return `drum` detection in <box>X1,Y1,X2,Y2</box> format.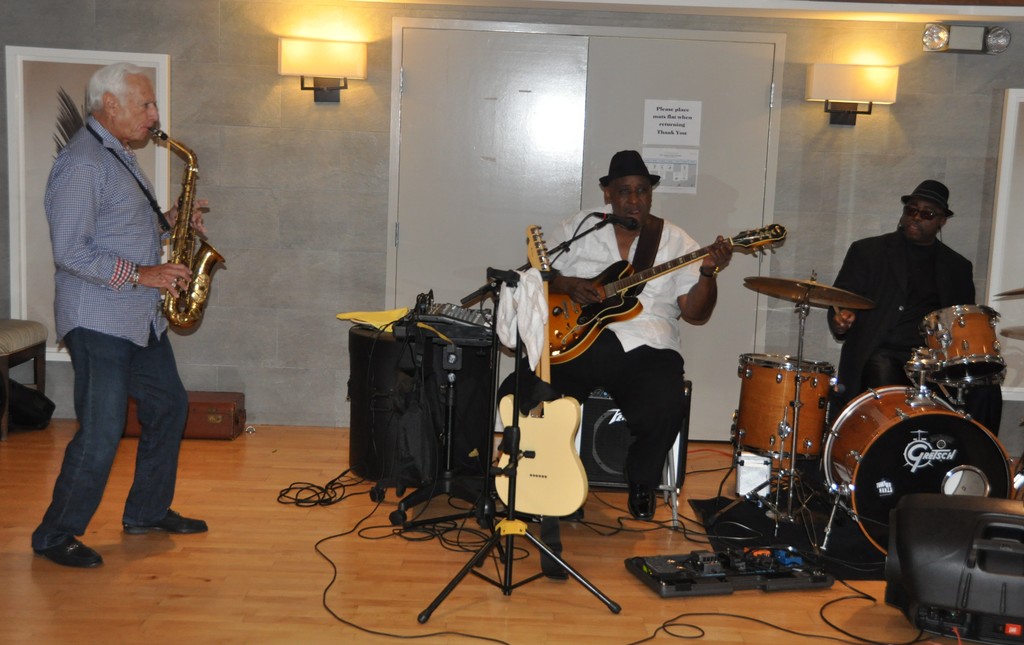
<box>911,293,1020,393</box>.
